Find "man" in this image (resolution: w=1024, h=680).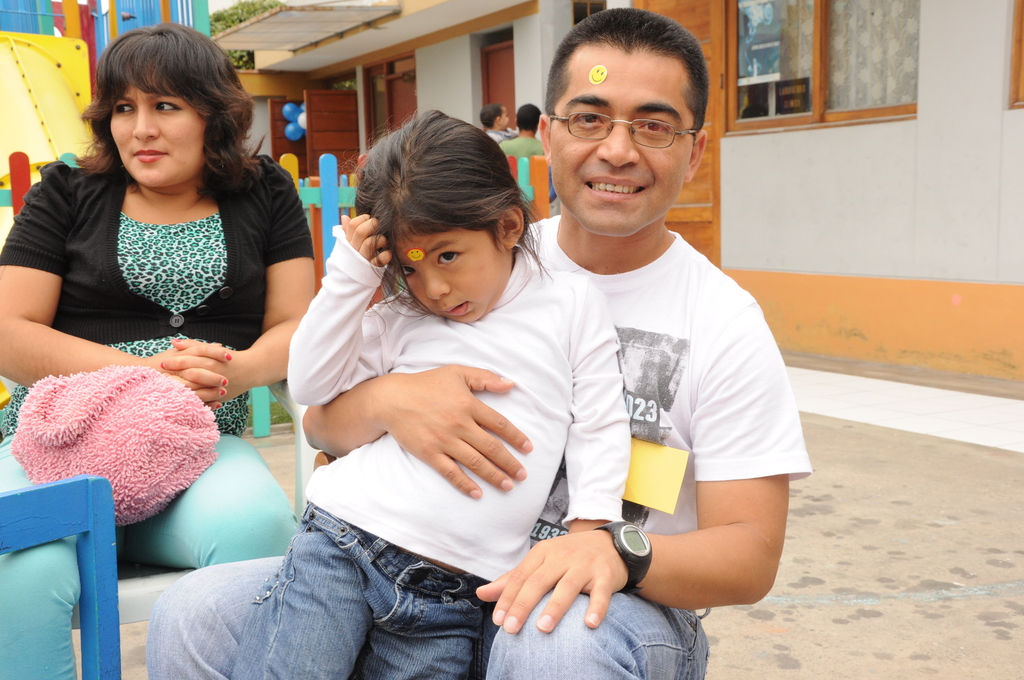
493 103 556 204.
